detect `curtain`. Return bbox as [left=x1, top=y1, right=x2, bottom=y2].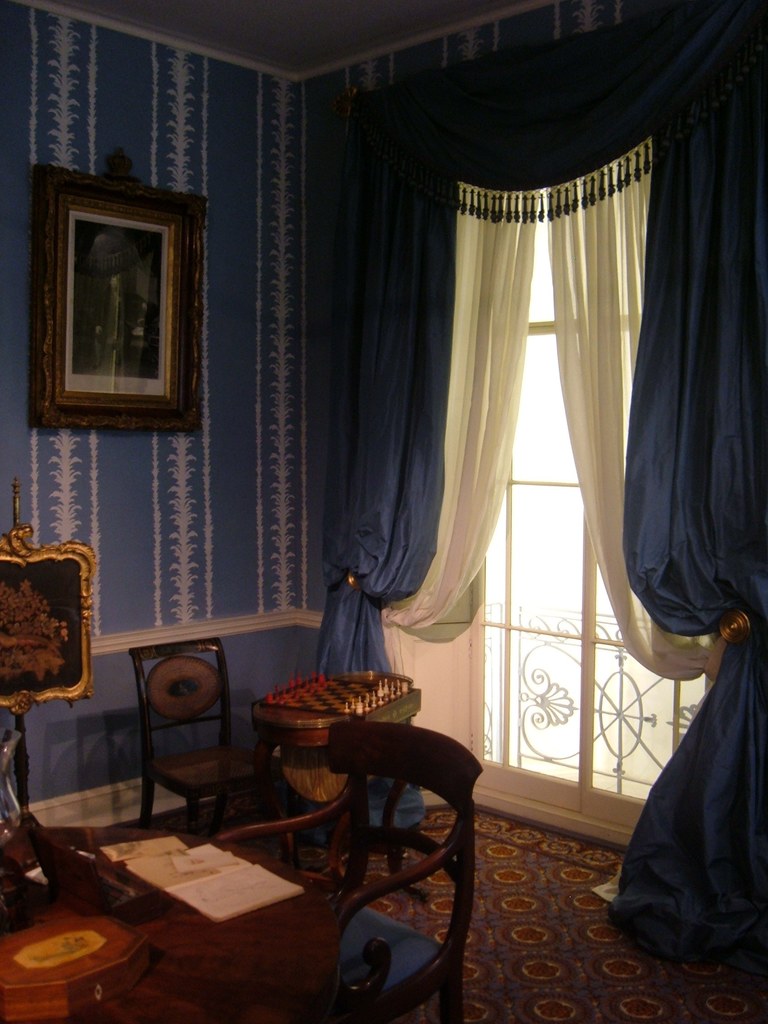
[left=314, top=29, right=767, bottom=956].
